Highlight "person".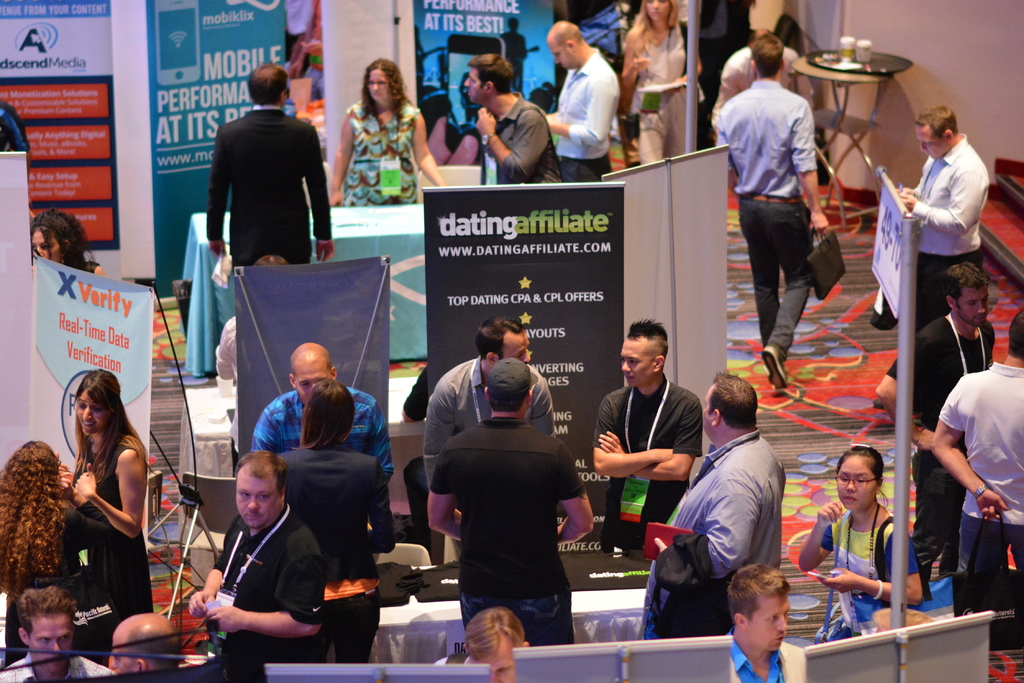
Highlighted region: pyautogui.locateOnScreen(931, 306, 1023, 658).
